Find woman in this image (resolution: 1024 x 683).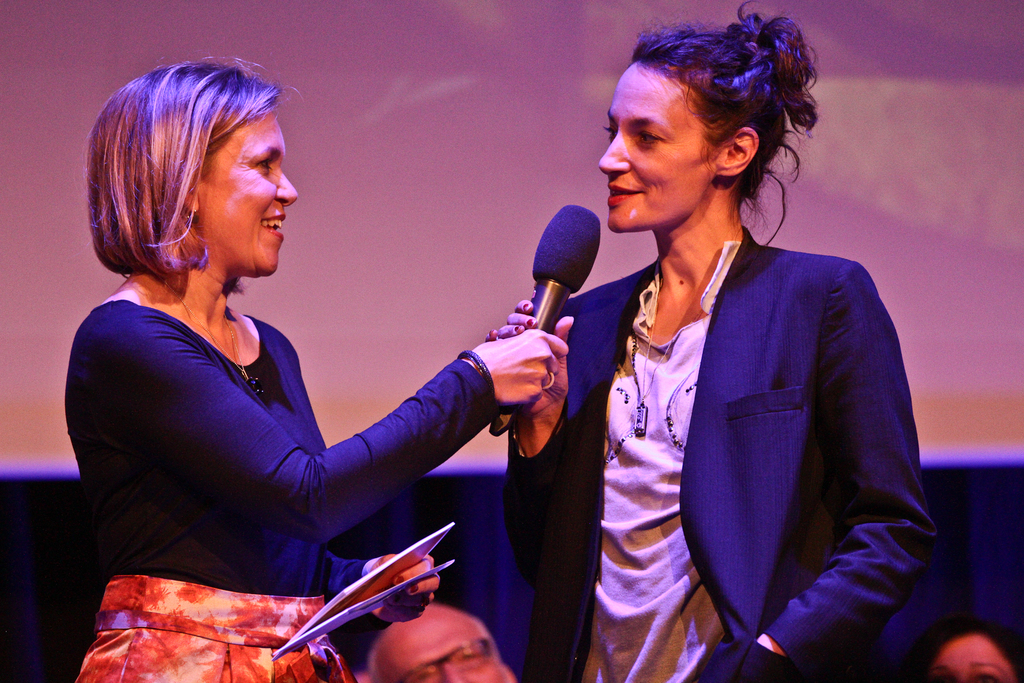
(913,609,1023,682).
